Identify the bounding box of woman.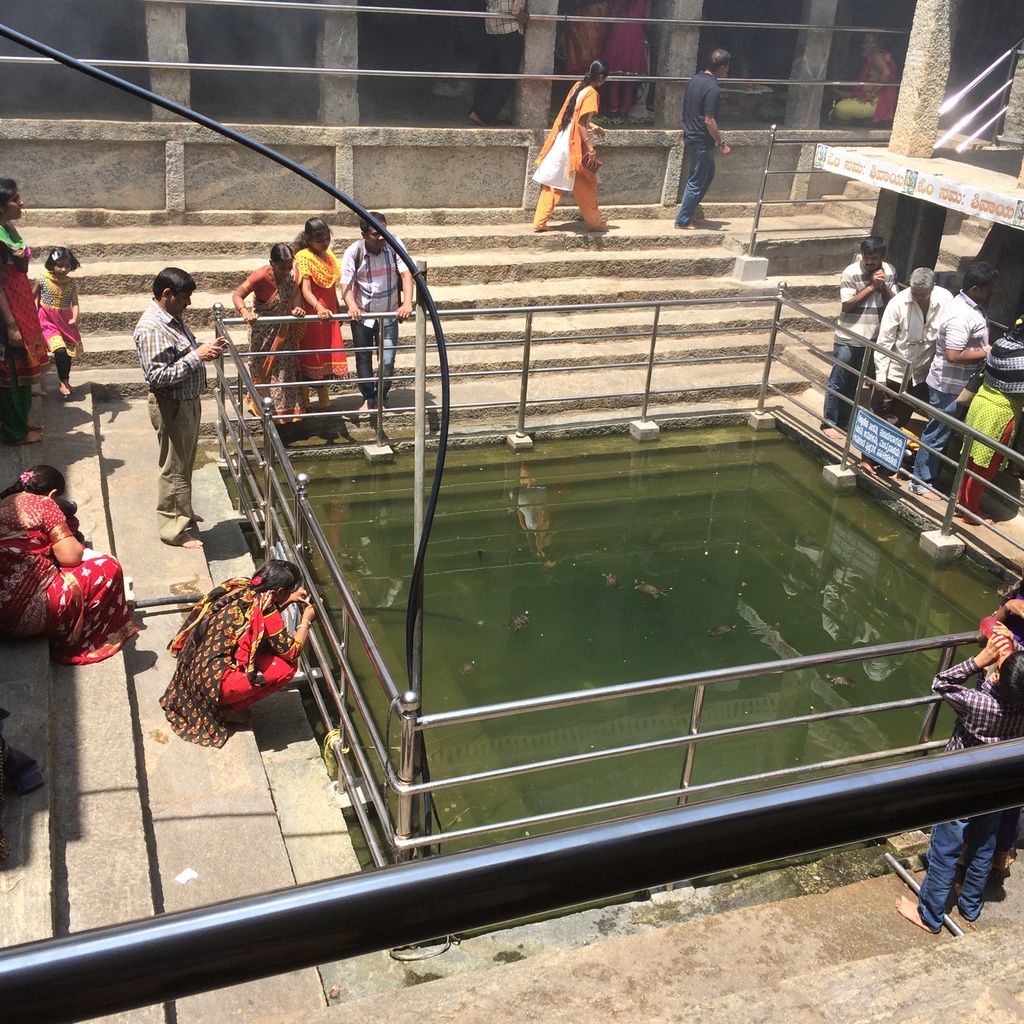
l=947, t=304, r=1023, b=532.
